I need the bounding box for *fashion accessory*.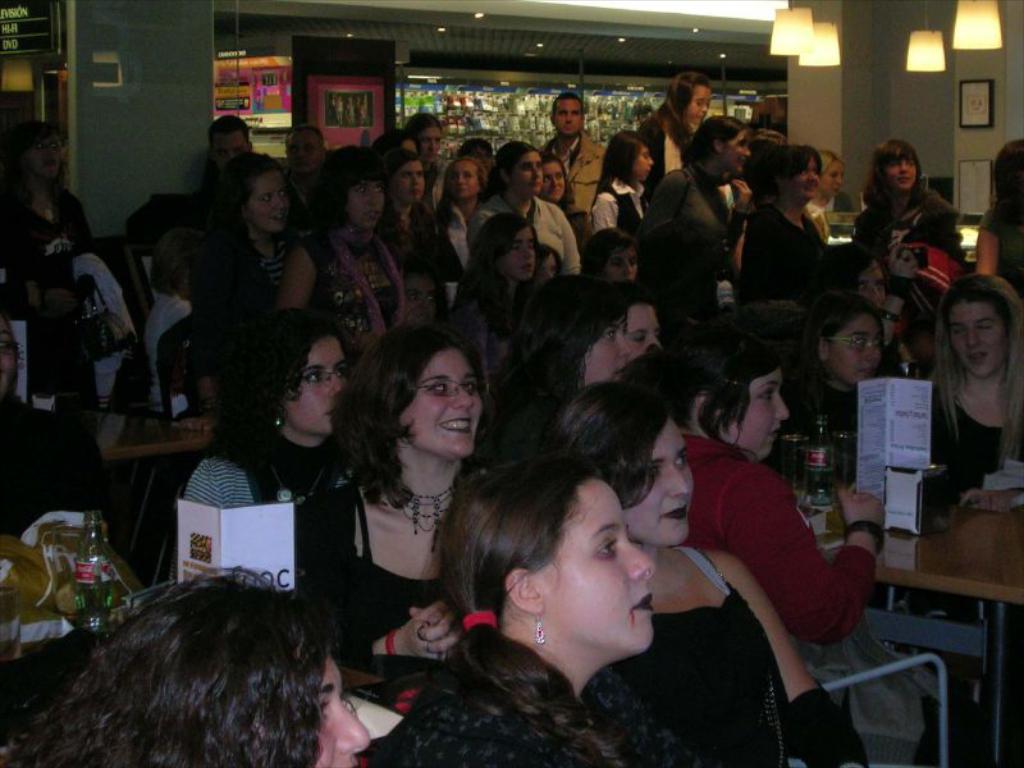
Here it is: x1=842 y1=516 x2=887 y2=557.
